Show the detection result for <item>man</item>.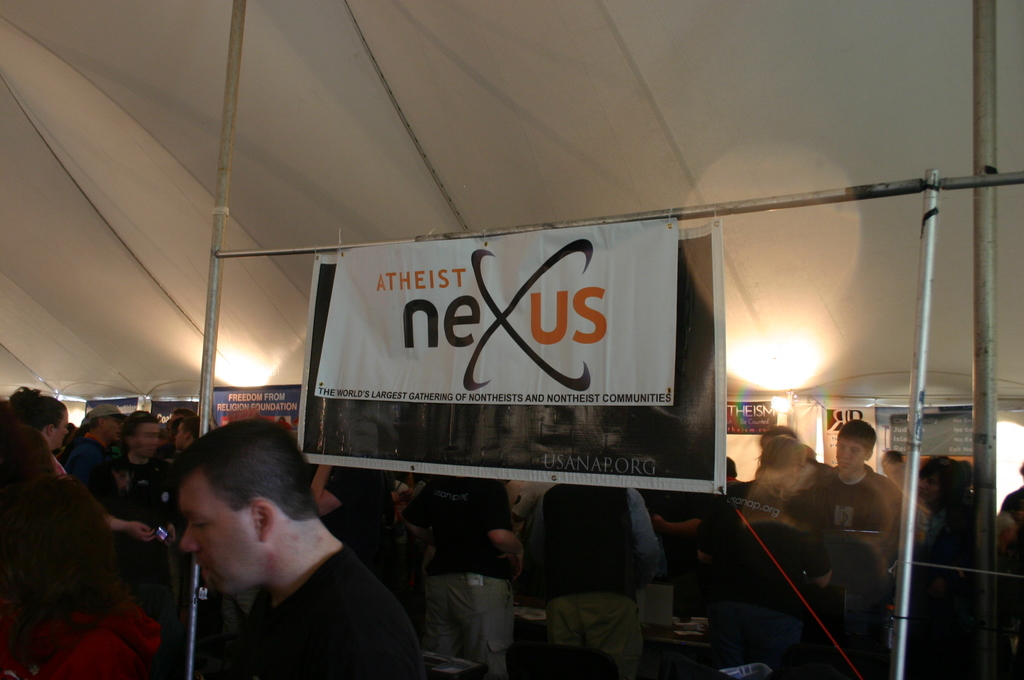
l=127, t=410, r=189, b=593.
